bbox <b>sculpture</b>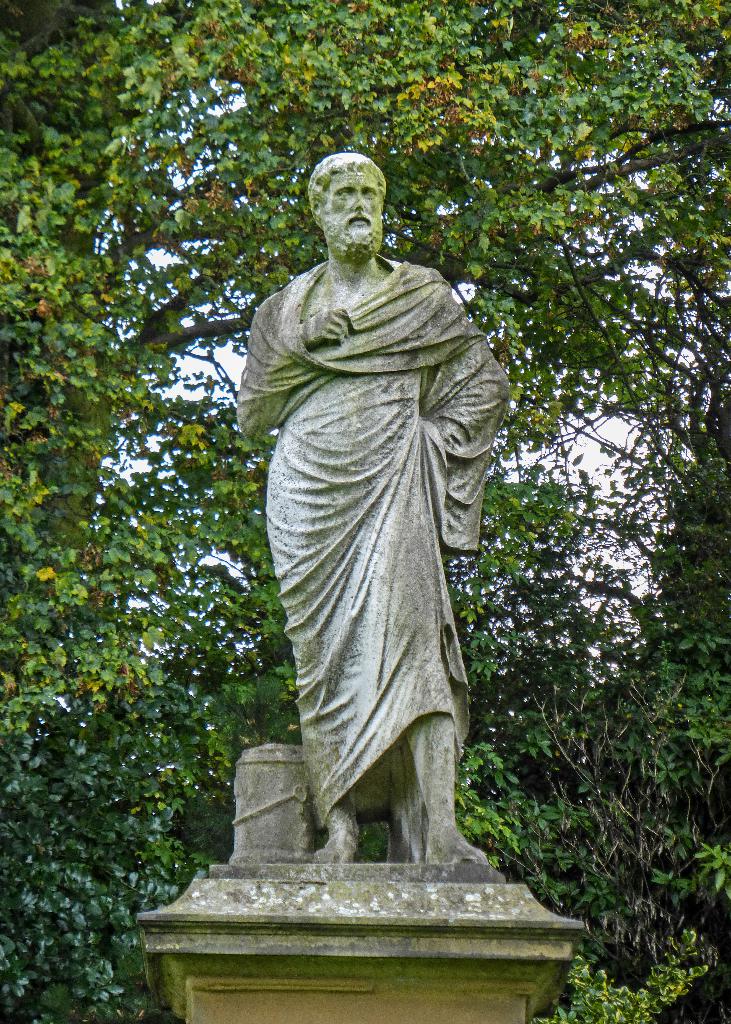
locate(247, 167, 517, 892)
